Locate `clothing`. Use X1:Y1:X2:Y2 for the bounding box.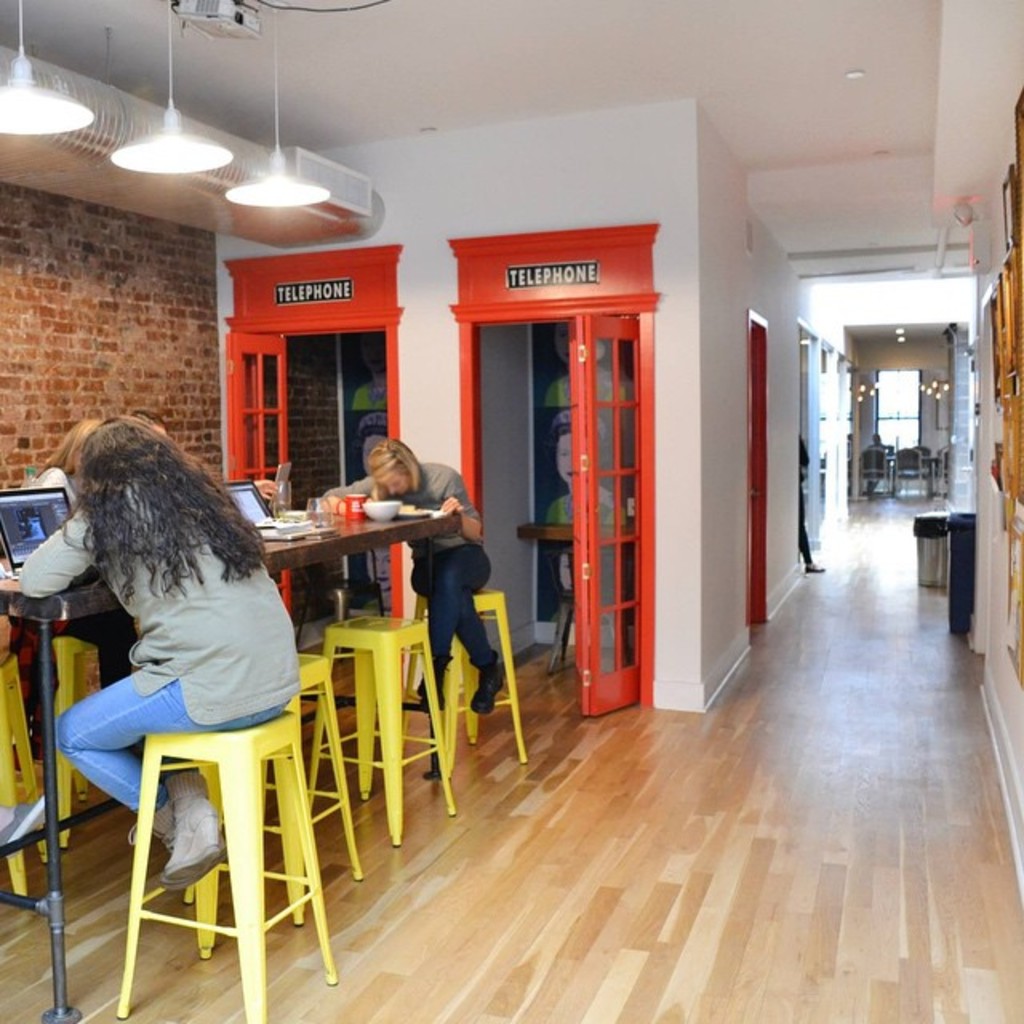
14:461:86:501.
